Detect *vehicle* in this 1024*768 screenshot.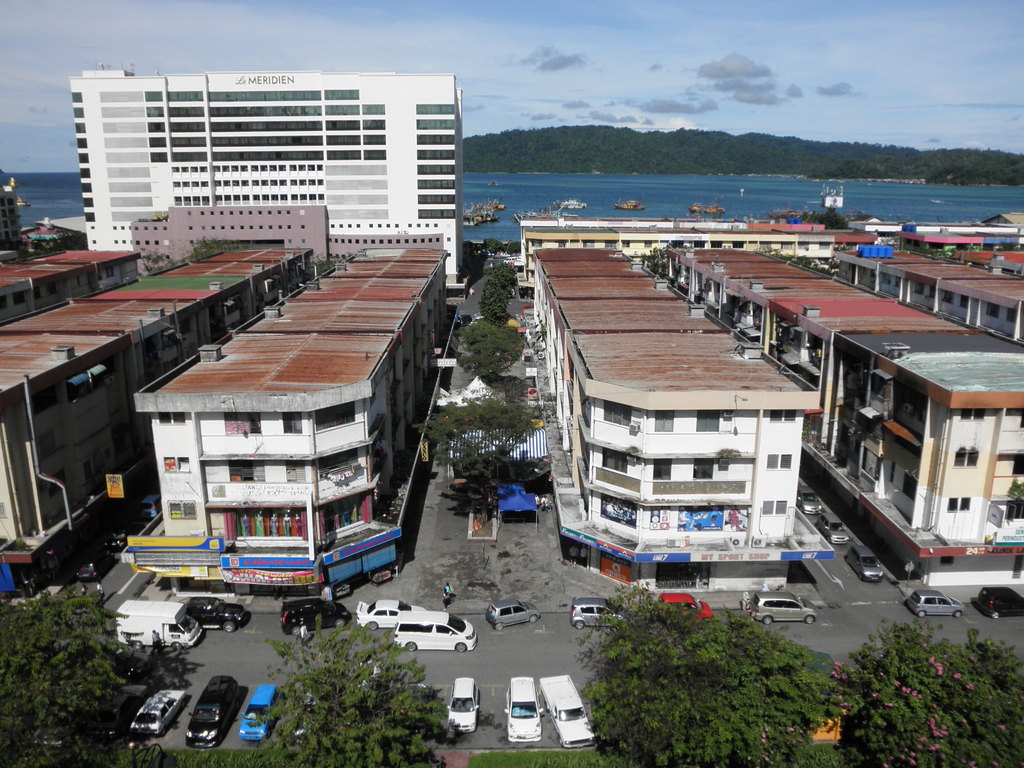
Detection: 445,675,479,733.
